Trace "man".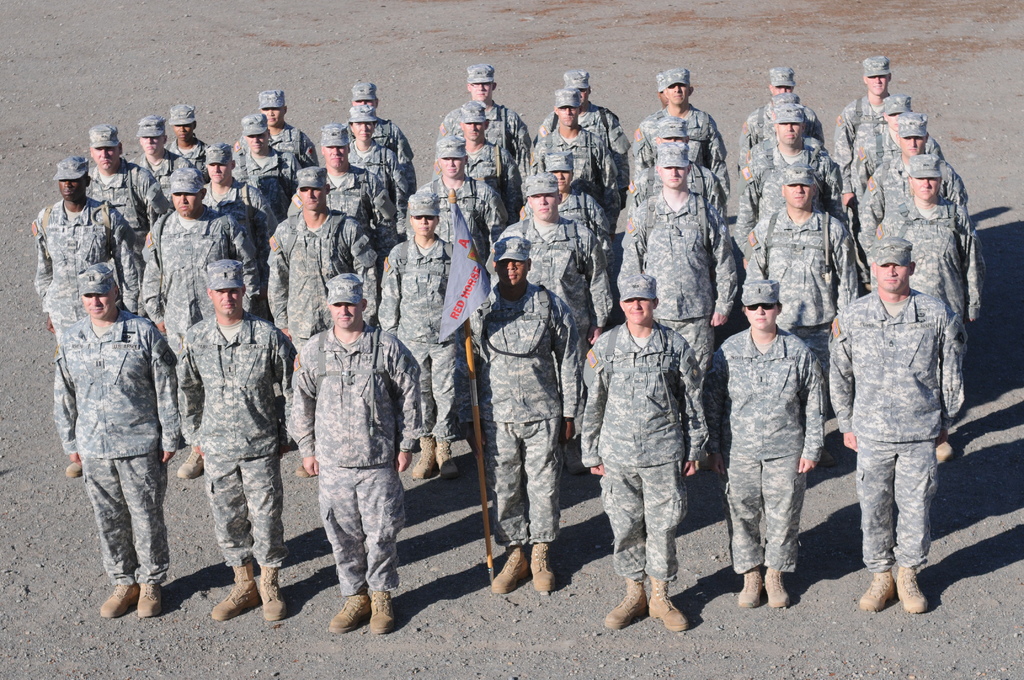
Traced to left=289, top=268, right=430, bottom=630.
